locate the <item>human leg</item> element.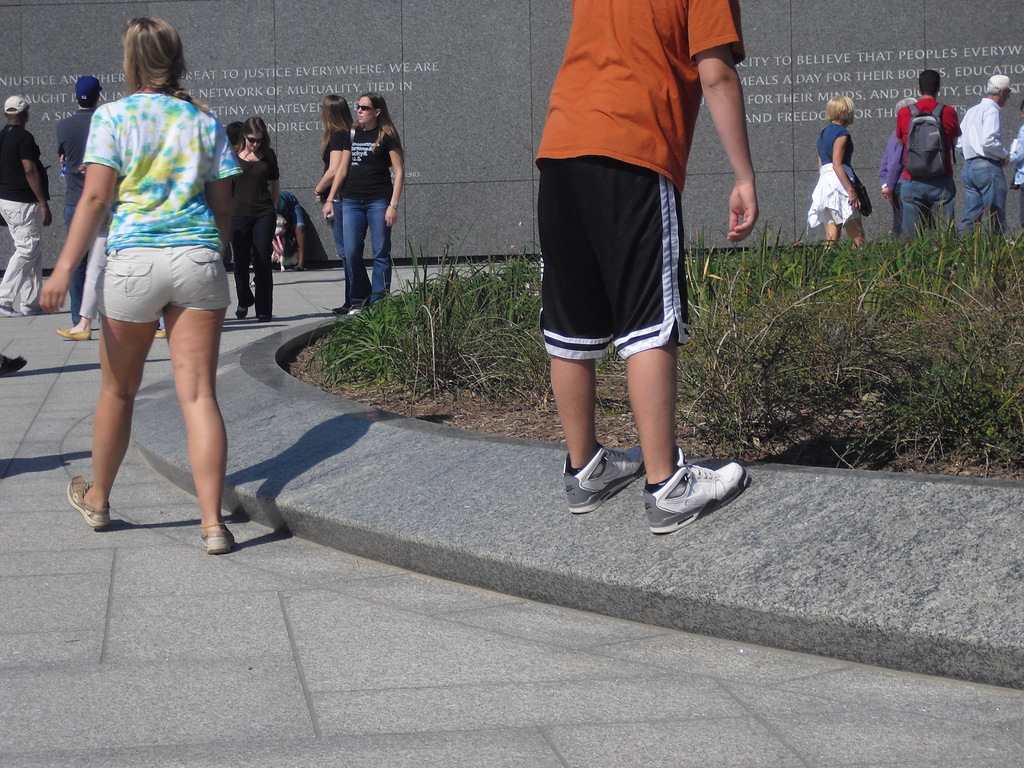
Element bbox: pyautogui.locateOnScreen(372, 197, 394, 296).
